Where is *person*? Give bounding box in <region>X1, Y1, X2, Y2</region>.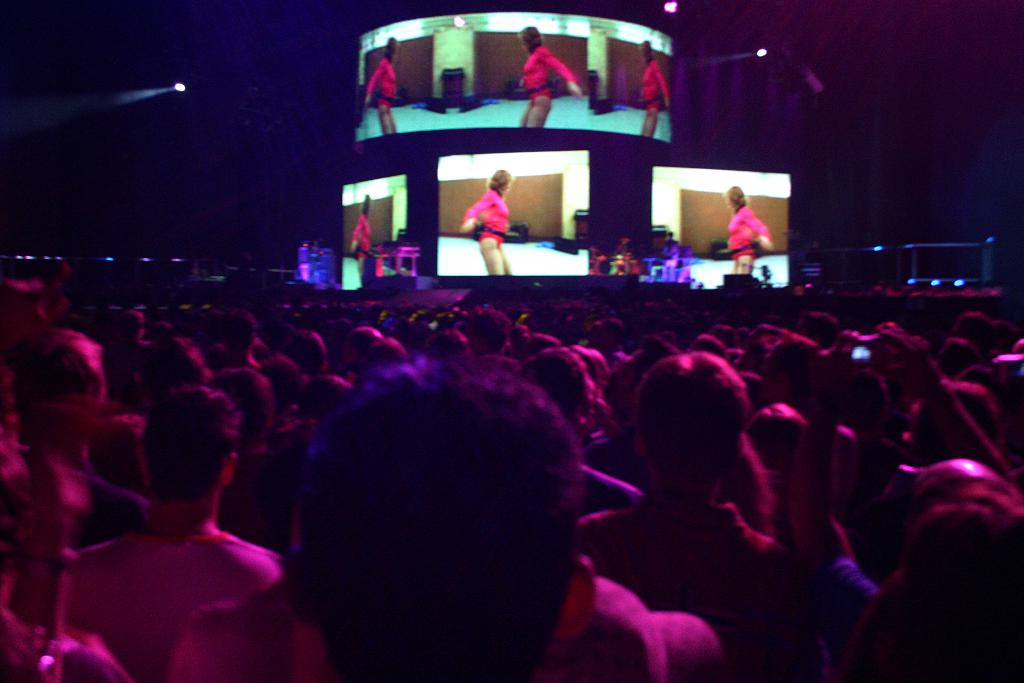
<region>638, 38, 672, 142</region>.
